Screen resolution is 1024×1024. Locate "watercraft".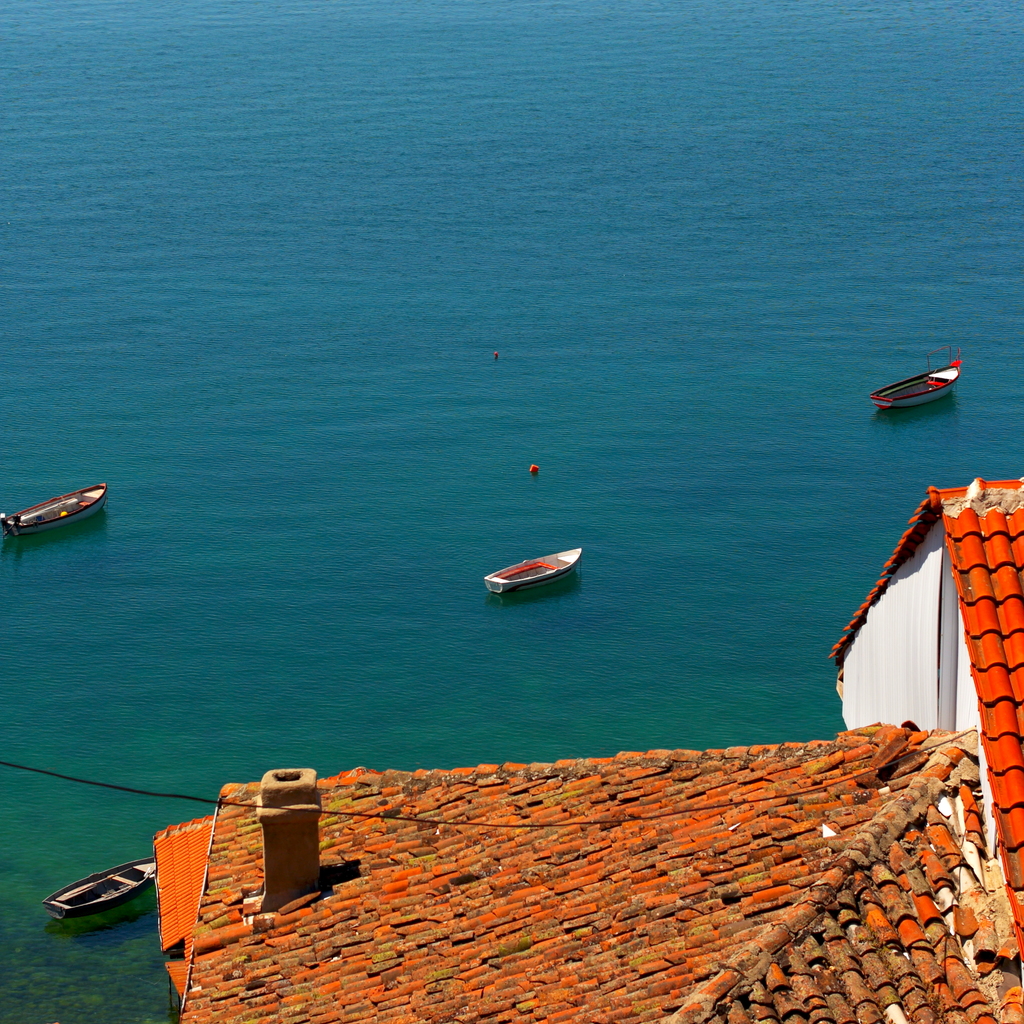
select_region(879, 342, 995, 429).
